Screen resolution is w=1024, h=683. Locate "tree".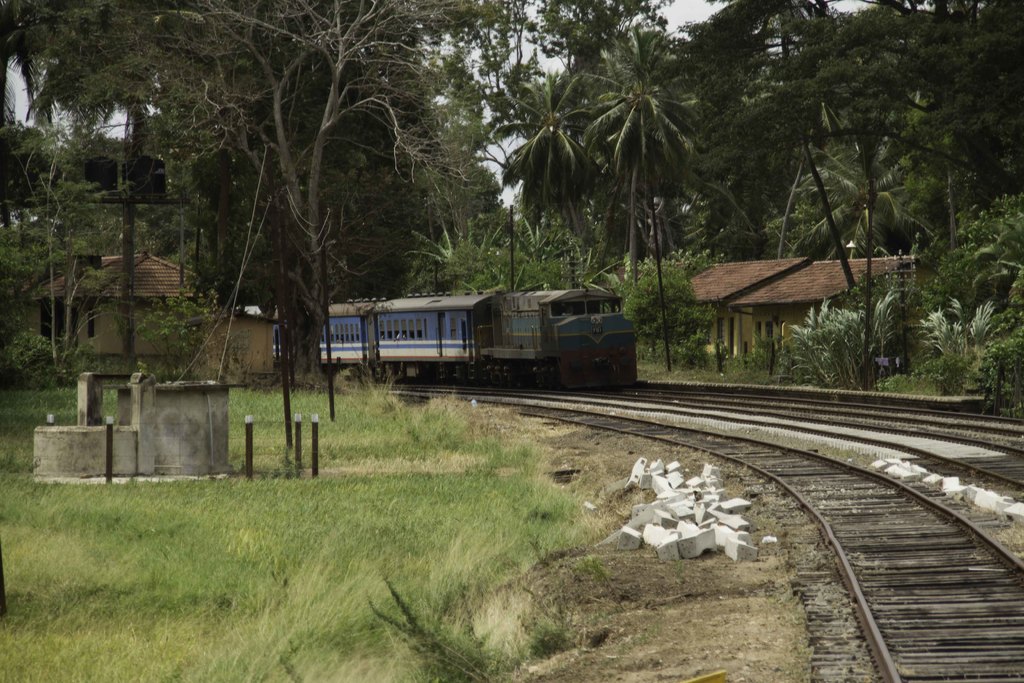
711, 35, 1003, 372.
